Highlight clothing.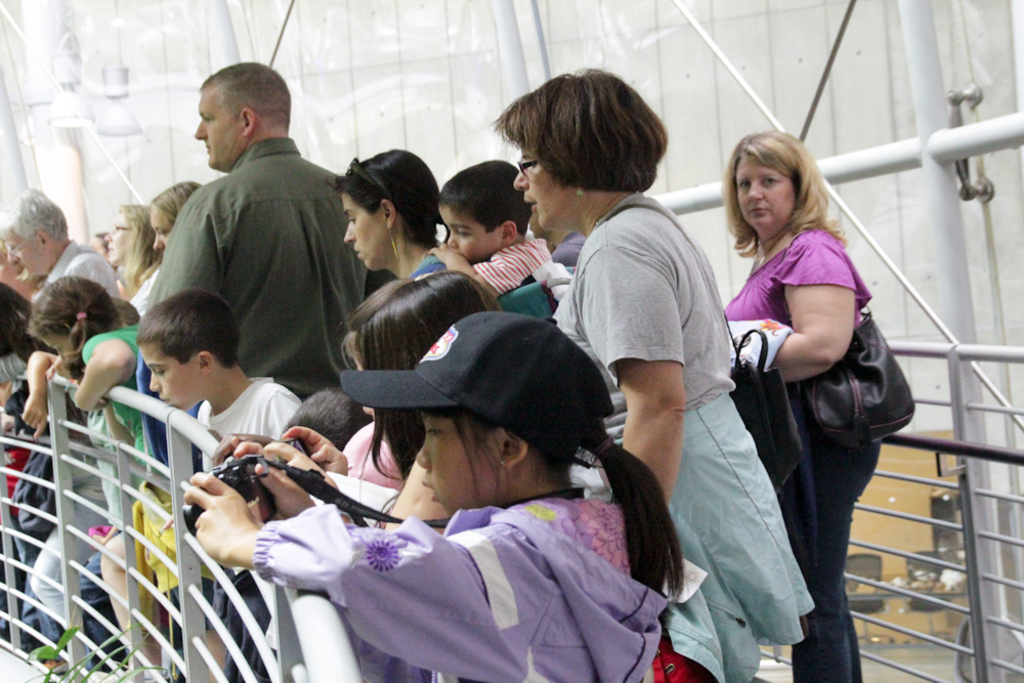
Highlighted region: region(195, 382, 328, 632).
